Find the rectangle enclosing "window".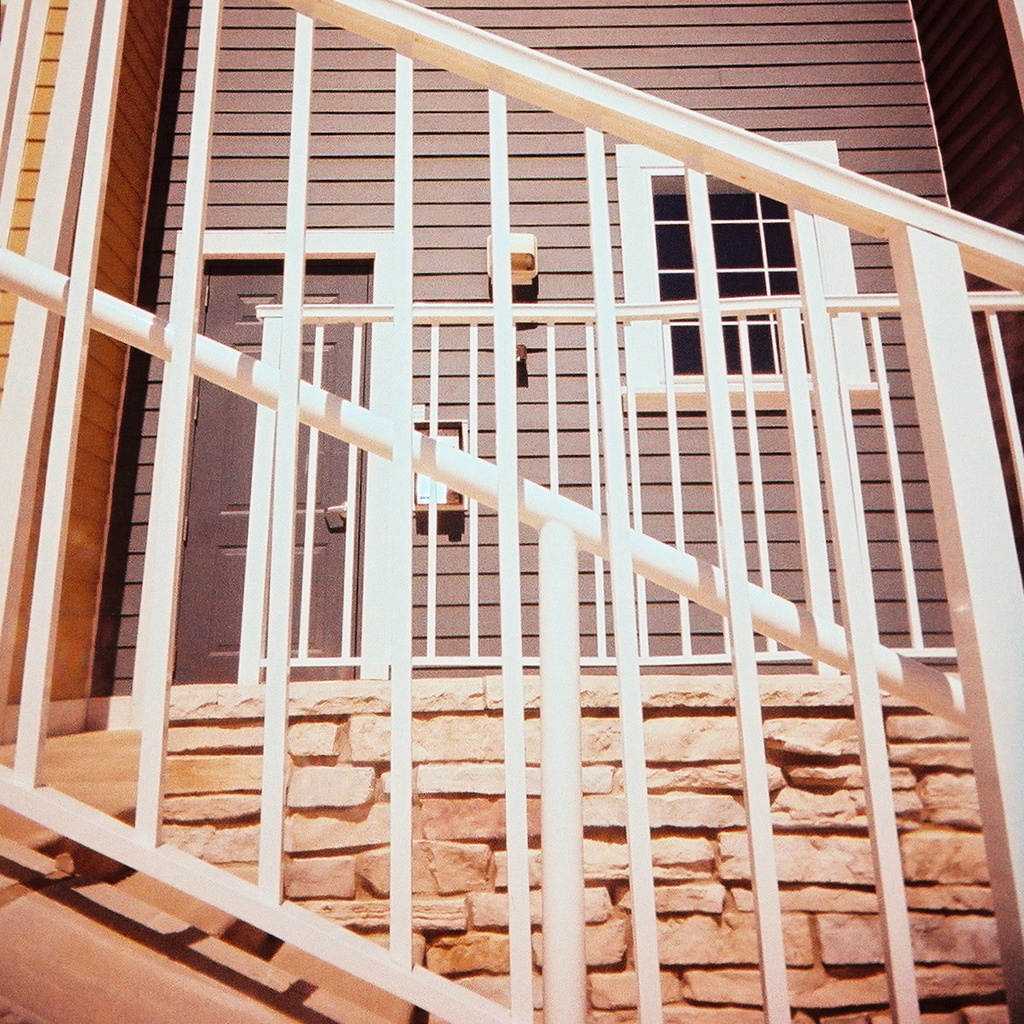
[617, 148, 885, 409].
